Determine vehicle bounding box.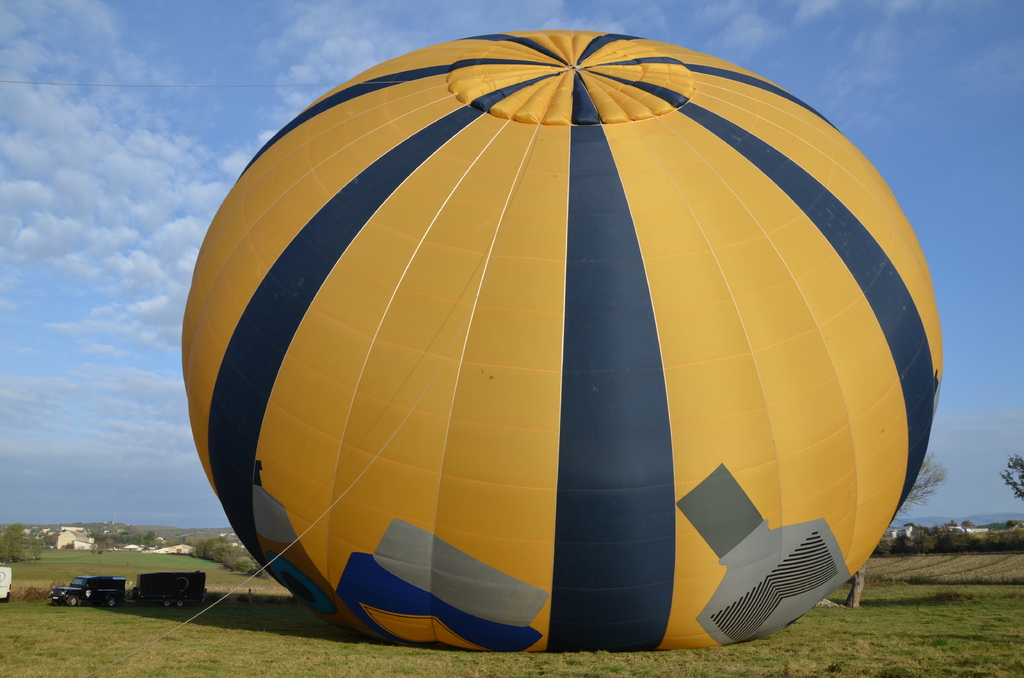
Determined: <box>0,566,15,604</box>.
